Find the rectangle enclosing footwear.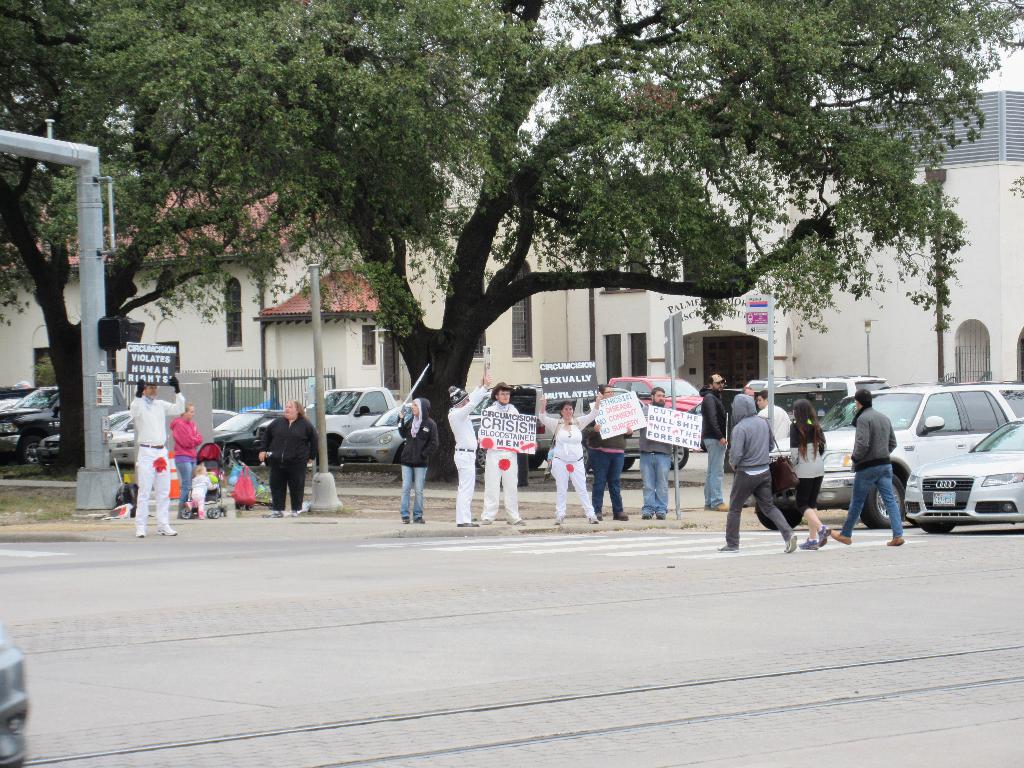
bbox=[887, 532, 909, 547].
